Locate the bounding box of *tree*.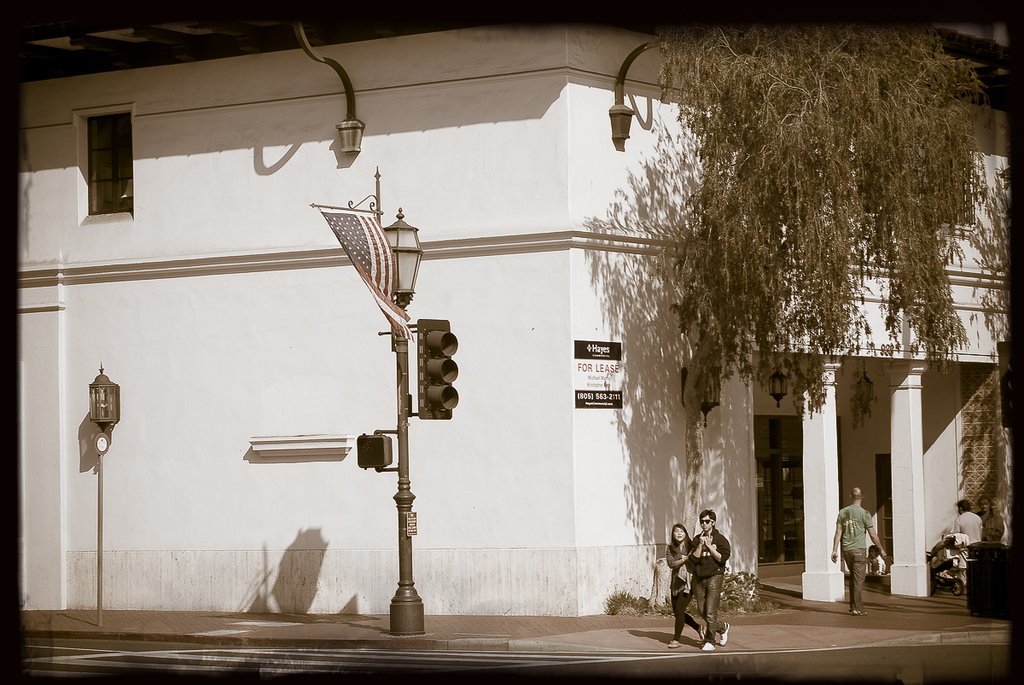
Bounding box: locate(596, 0, 1023, 447).
